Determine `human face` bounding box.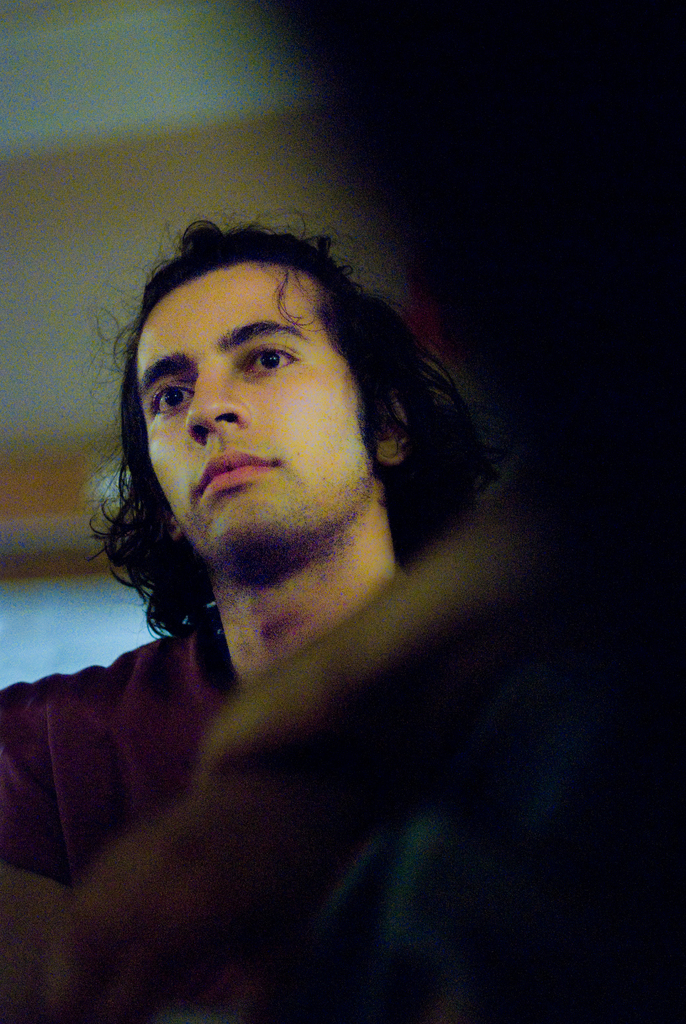
Determined: [140, 264, 369, 564].
